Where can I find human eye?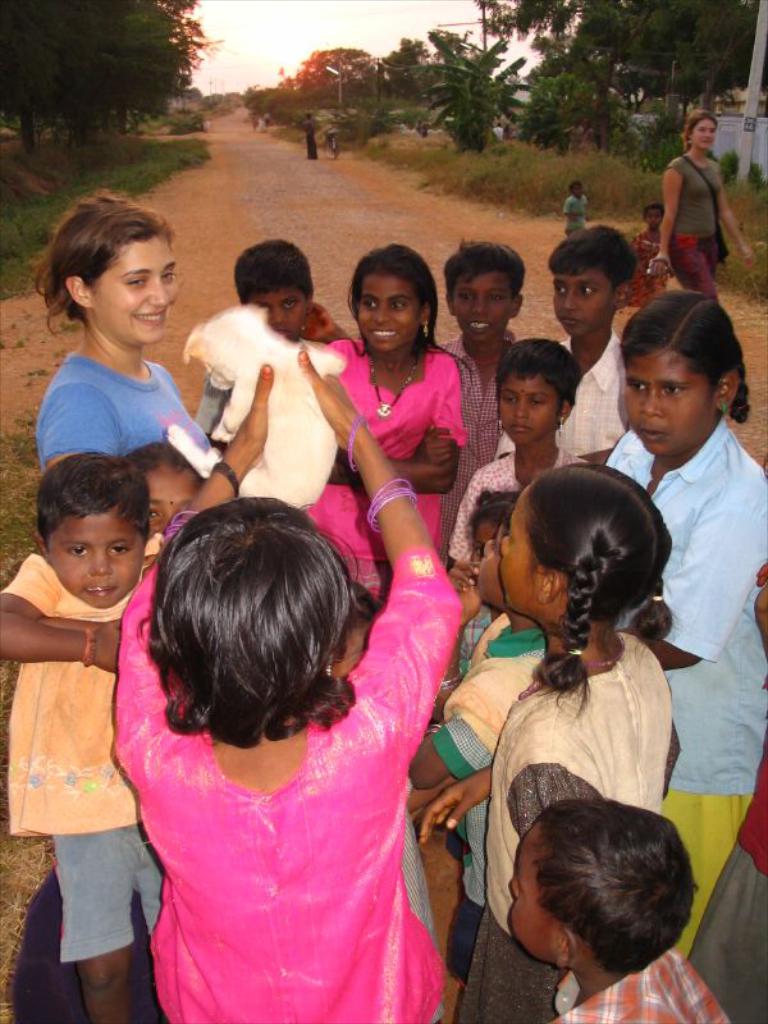
You can find it at x1=122 y1=273 x2=147 y2=291.
